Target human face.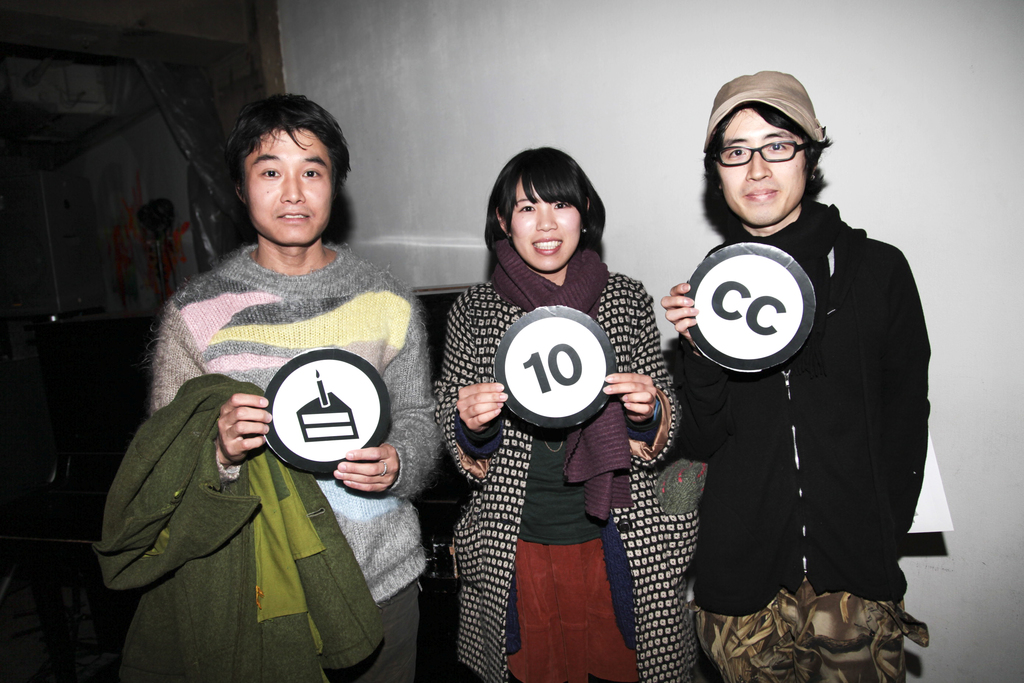
Target region: {"left": 506, "top": 183, "right": 584, "bottom": 276}.
